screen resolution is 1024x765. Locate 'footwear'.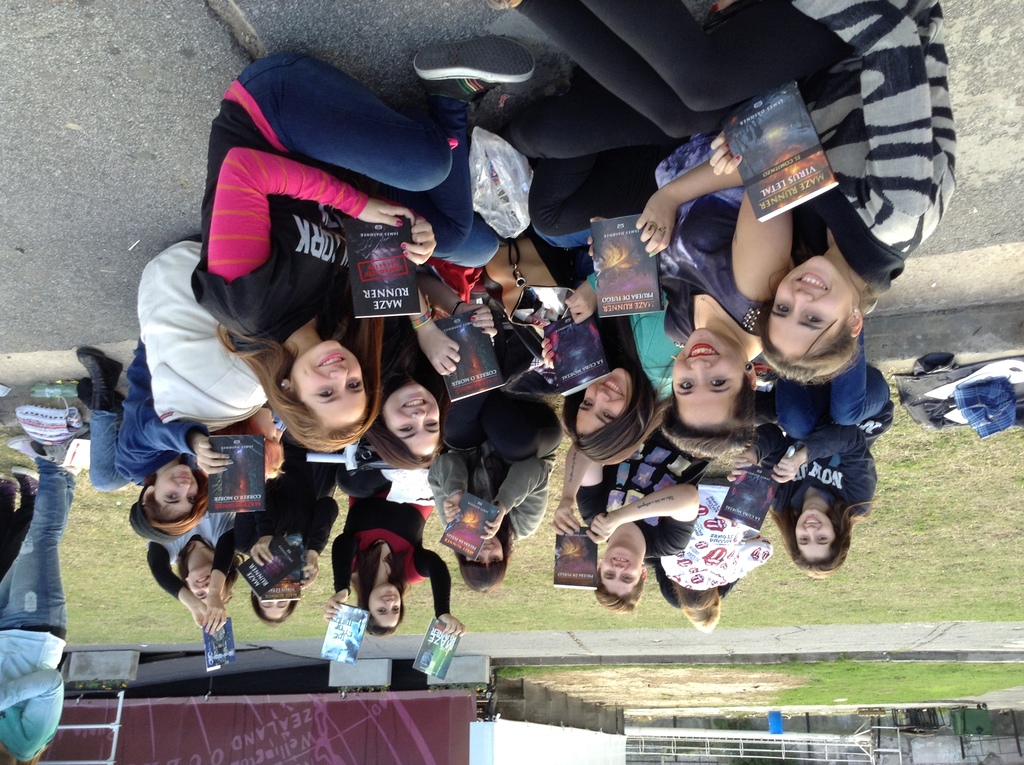
x1=407 y1=29 x2=539 y2=106.
